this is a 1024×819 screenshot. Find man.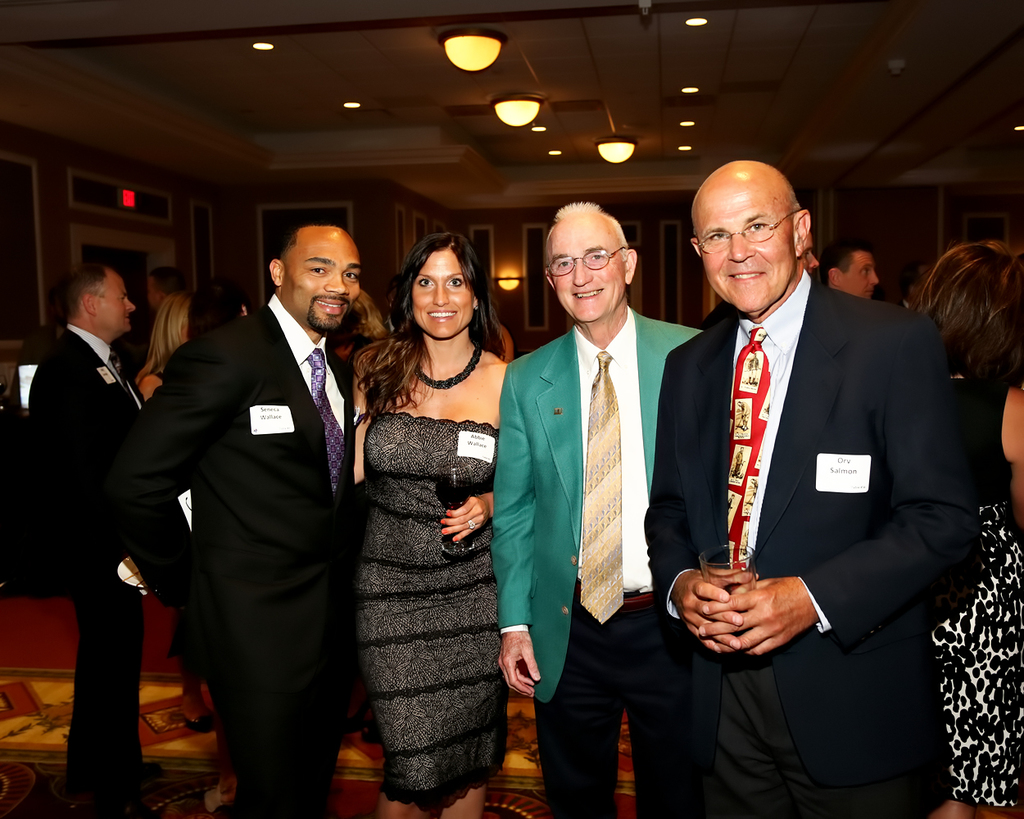
Bounding box: (637,156,973,818).
